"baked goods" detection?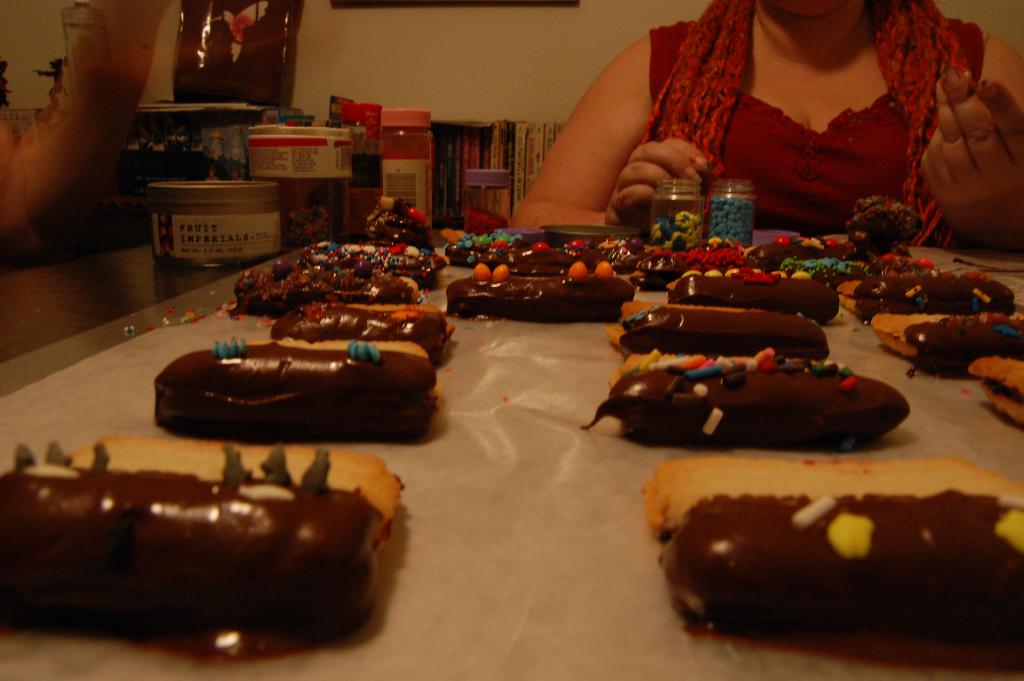
270,304,458,366
